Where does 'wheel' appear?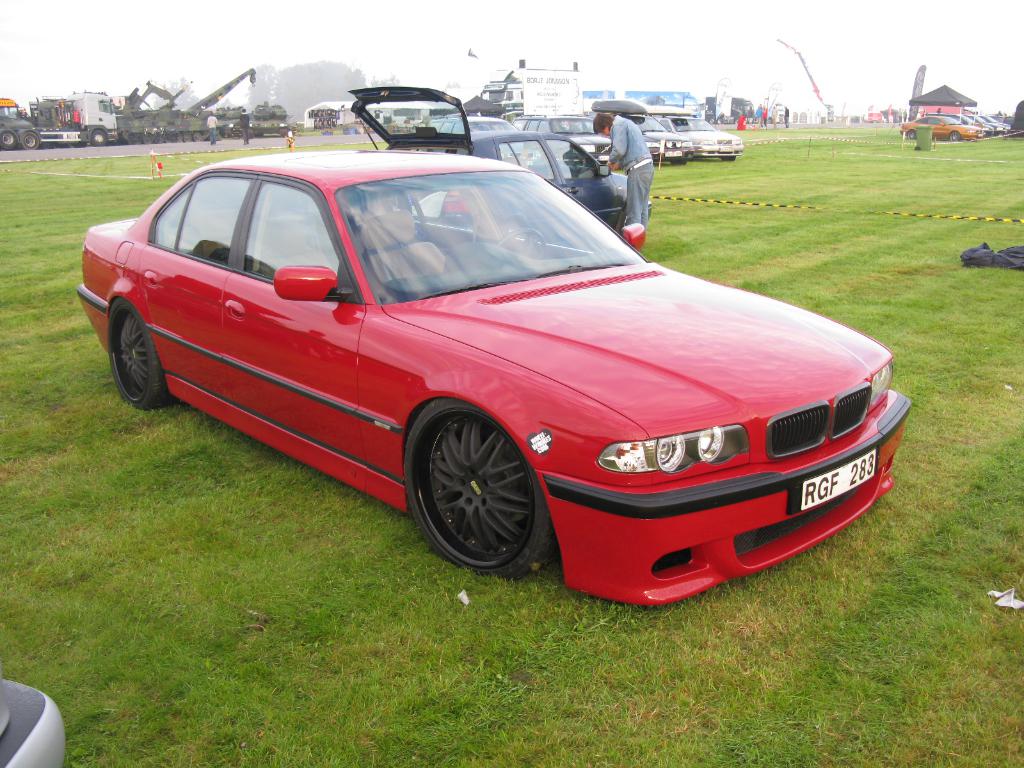
Appears at locate(143, 134, 154, 144).
